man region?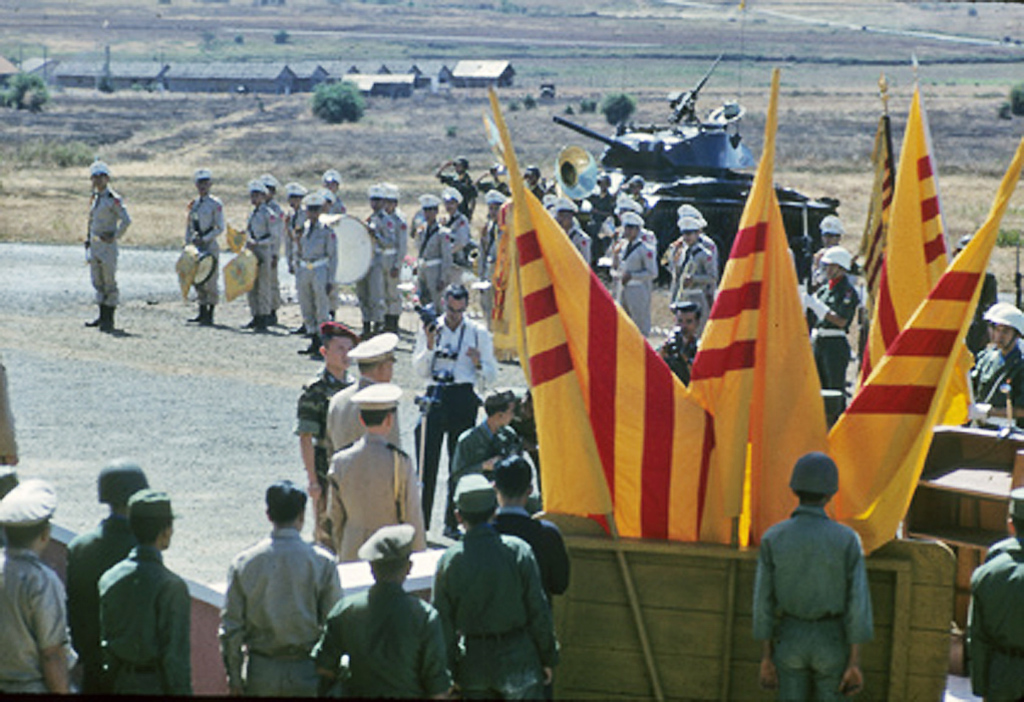
detection(2, 474, 77, 701)
